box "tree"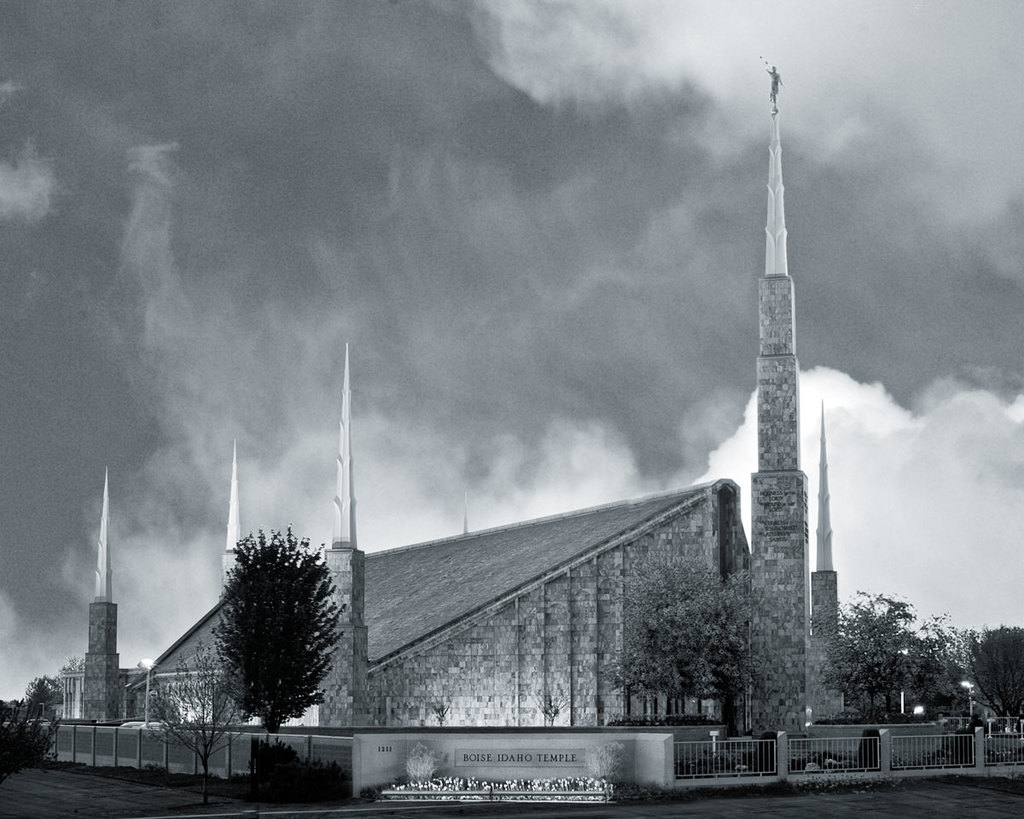
crop(179, 512, 335, 752)
